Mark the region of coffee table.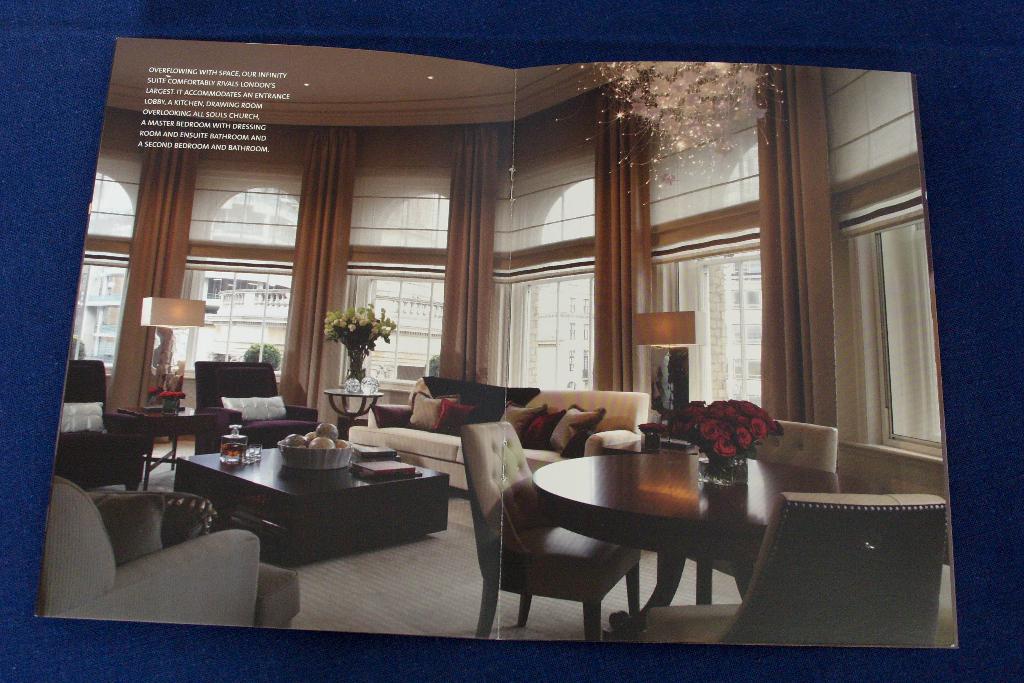
Region: [left=121, top=436, right=431, bottom=589].
